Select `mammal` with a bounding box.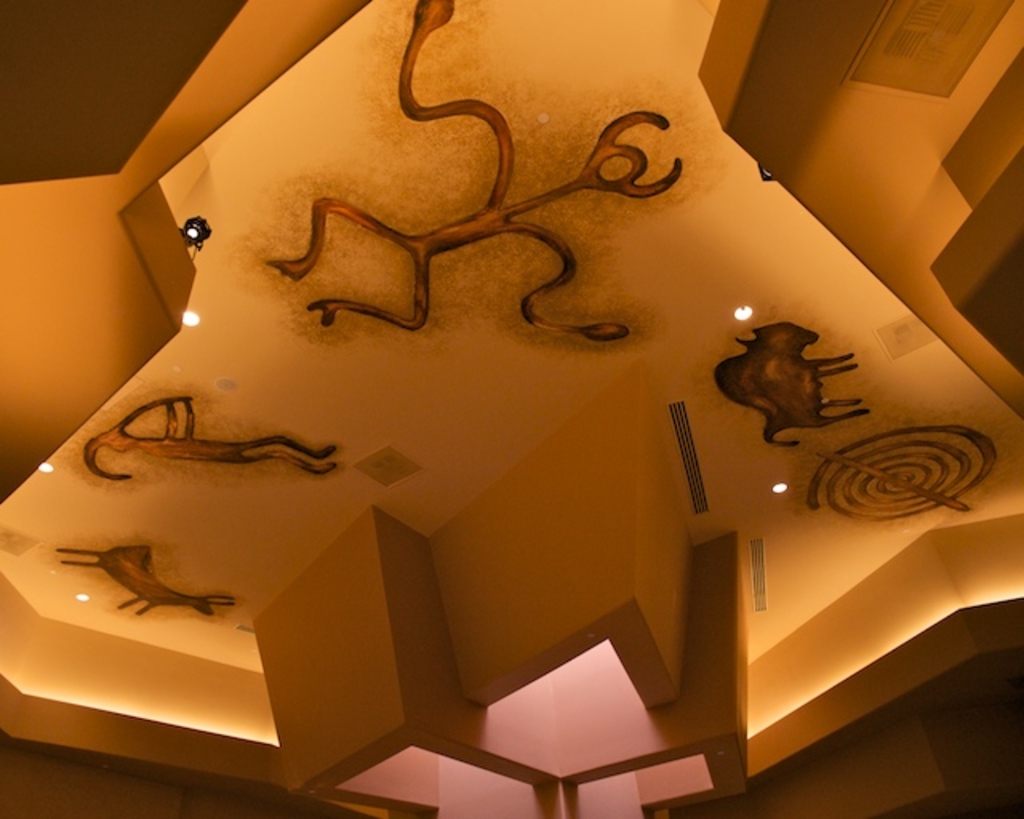
x1=261 y1=0 x2=683 y2=342.
